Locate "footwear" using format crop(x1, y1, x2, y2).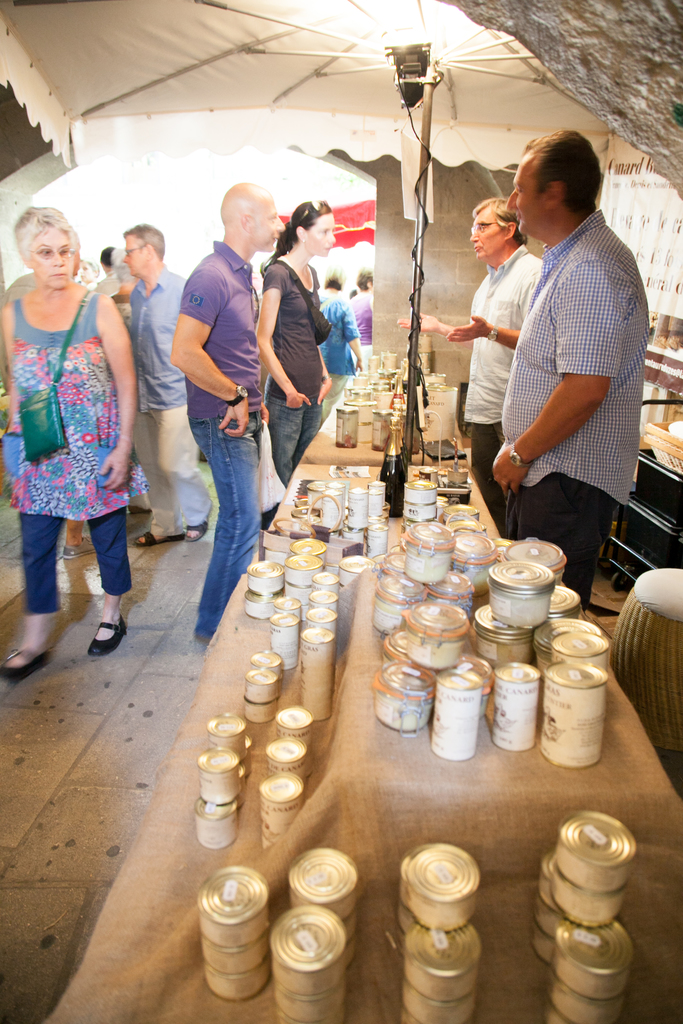
crop(126, 503, 152, 514).
